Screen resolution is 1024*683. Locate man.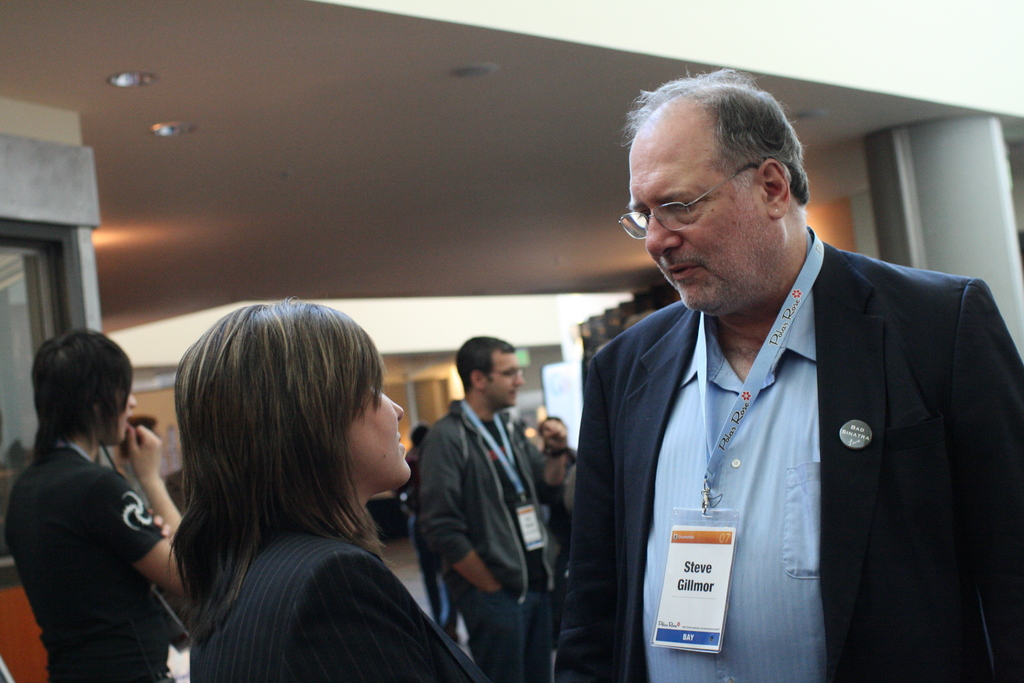
<bbox>538, 416, 576, 491</bbox>.
